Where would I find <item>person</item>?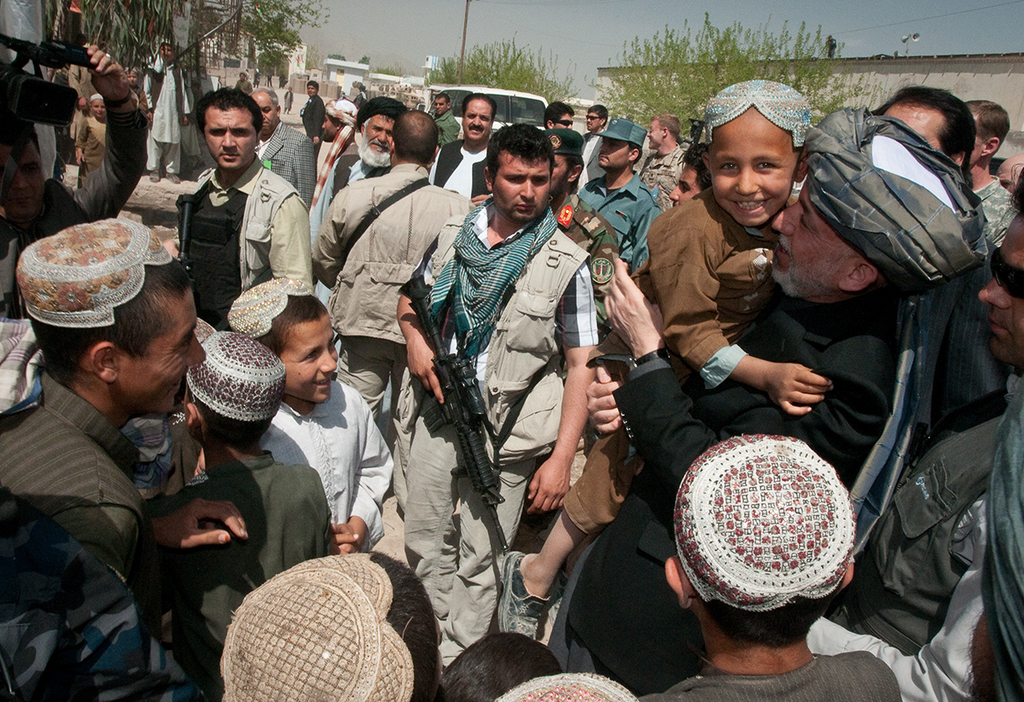
At rect(577, 117, 662, 276).
